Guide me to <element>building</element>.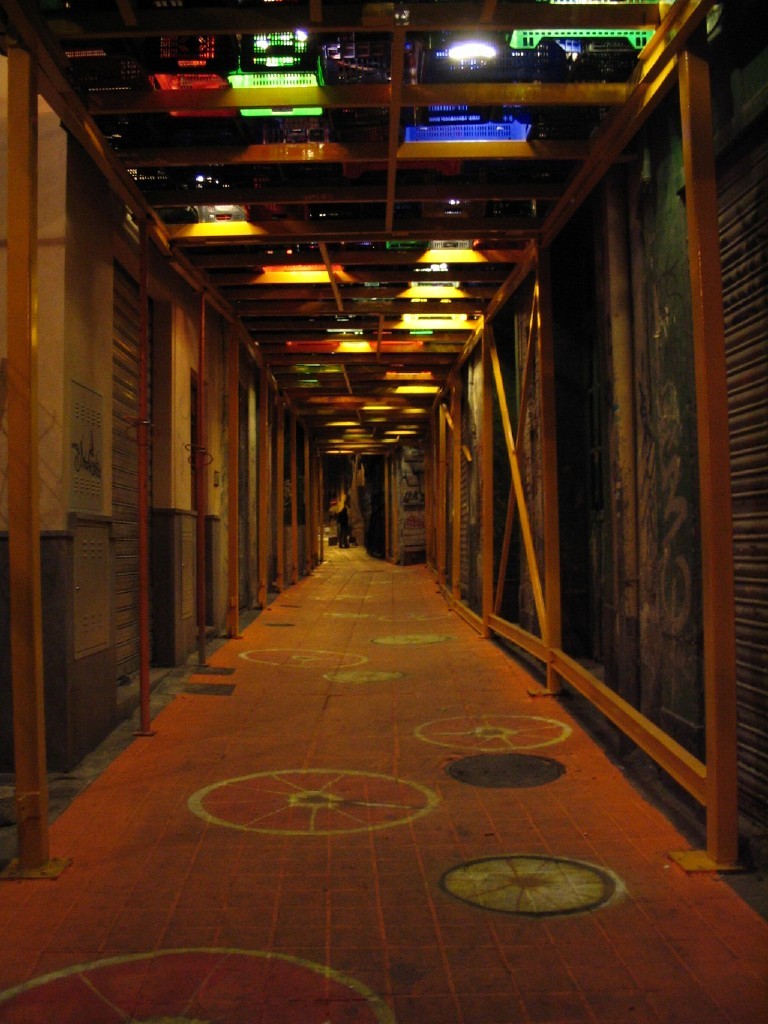
Guidance: crop(0, 0, 767, 1023).
